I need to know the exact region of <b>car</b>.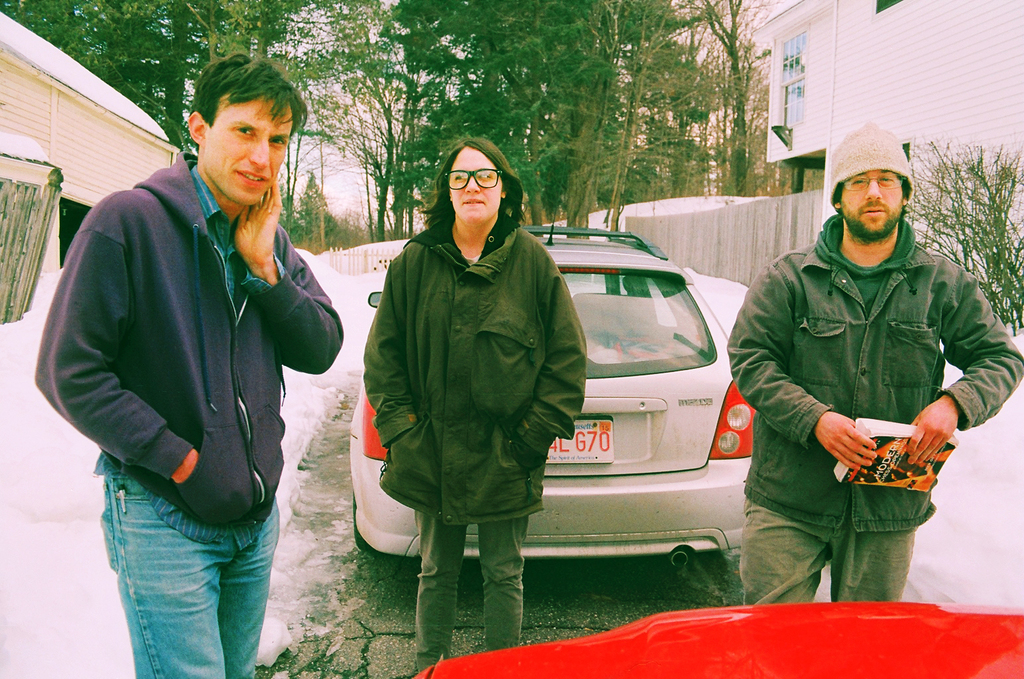
Region: <bbox>354, 169, 787, 591</bbox>.
